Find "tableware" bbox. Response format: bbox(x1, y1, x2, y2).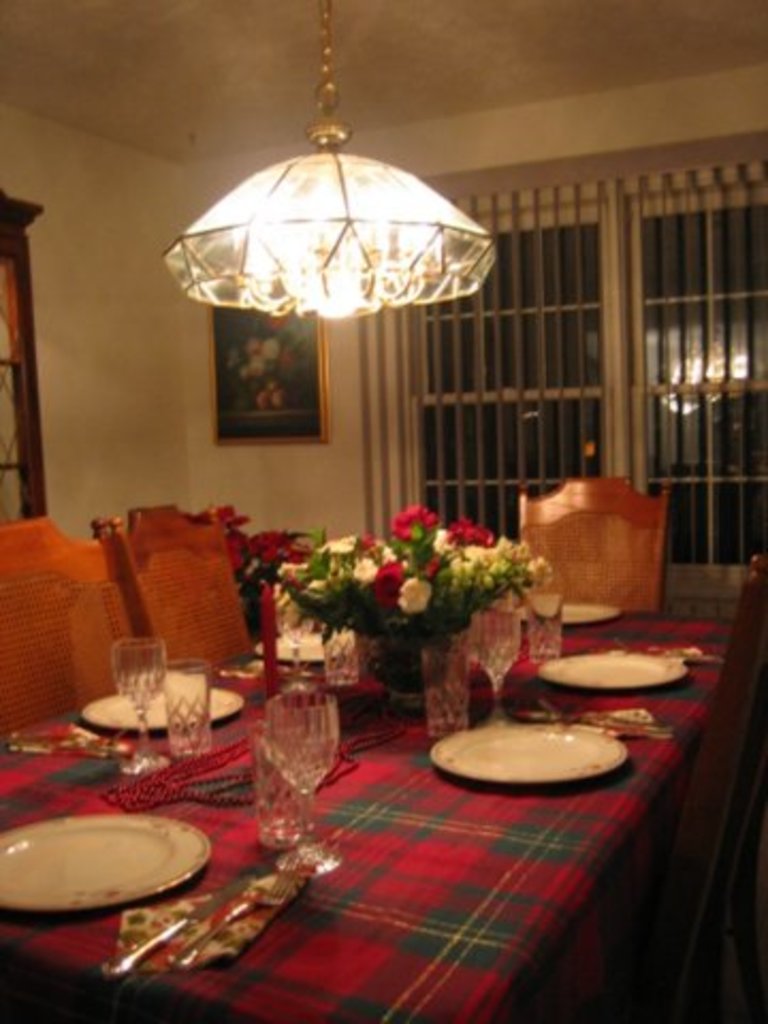
bbox(83, 681, 243, 738).
